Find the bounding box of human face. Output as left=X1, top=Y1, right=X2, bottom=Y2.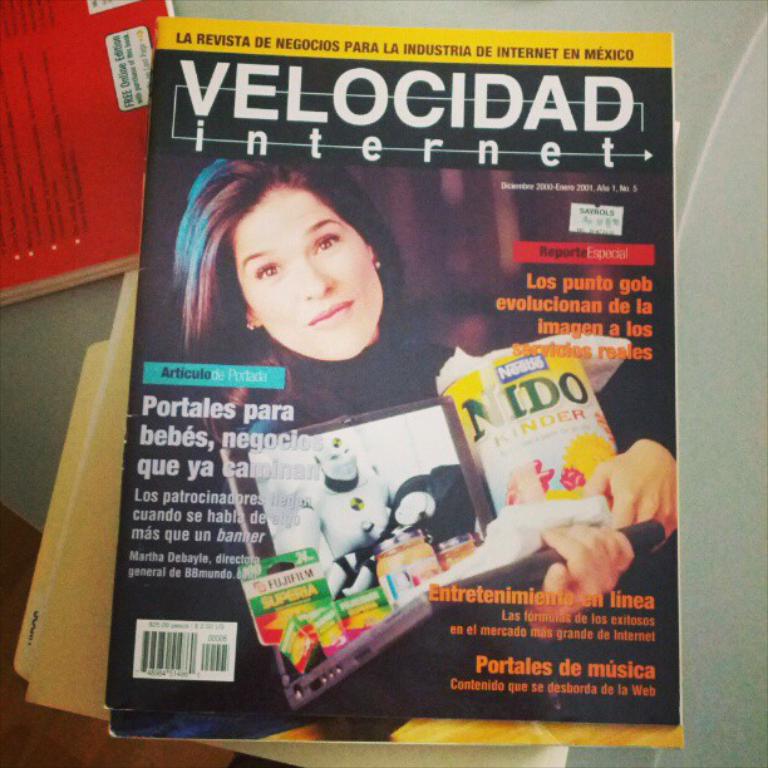
left=231, top=187, right=383, bottom=360.
